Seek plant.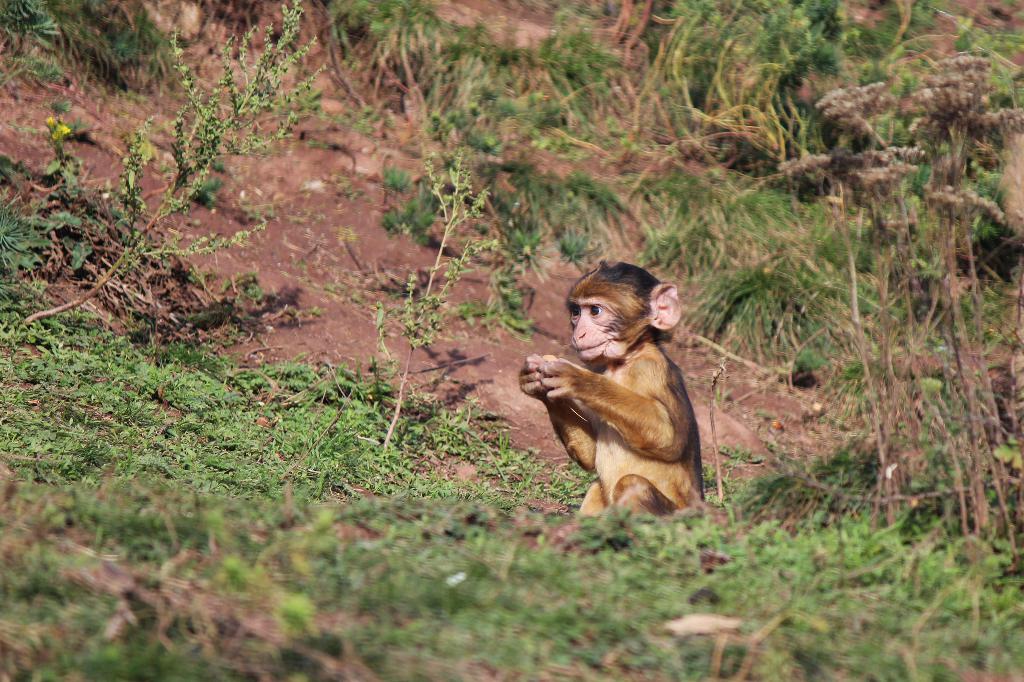
BBox(769, 52, 1023, 551).
